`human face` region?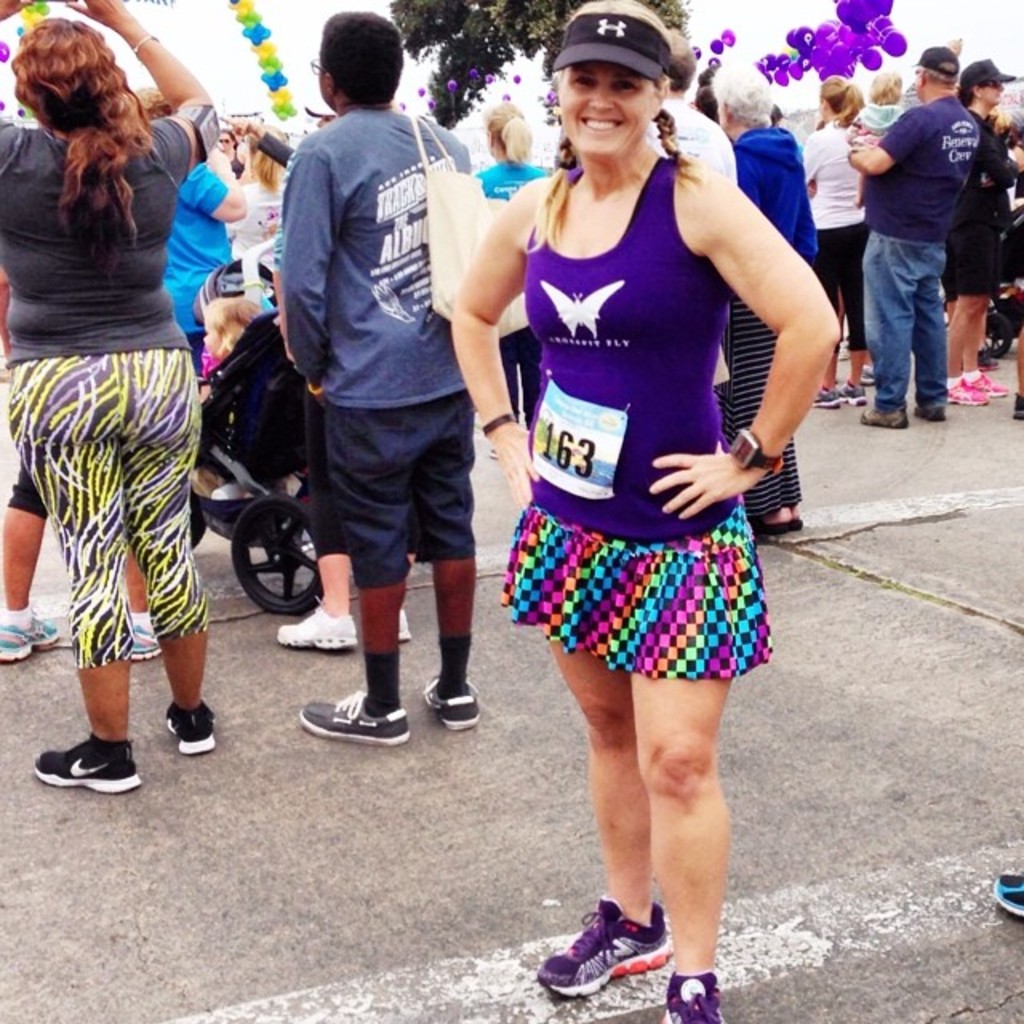
<box>555,61,651,163</box>
